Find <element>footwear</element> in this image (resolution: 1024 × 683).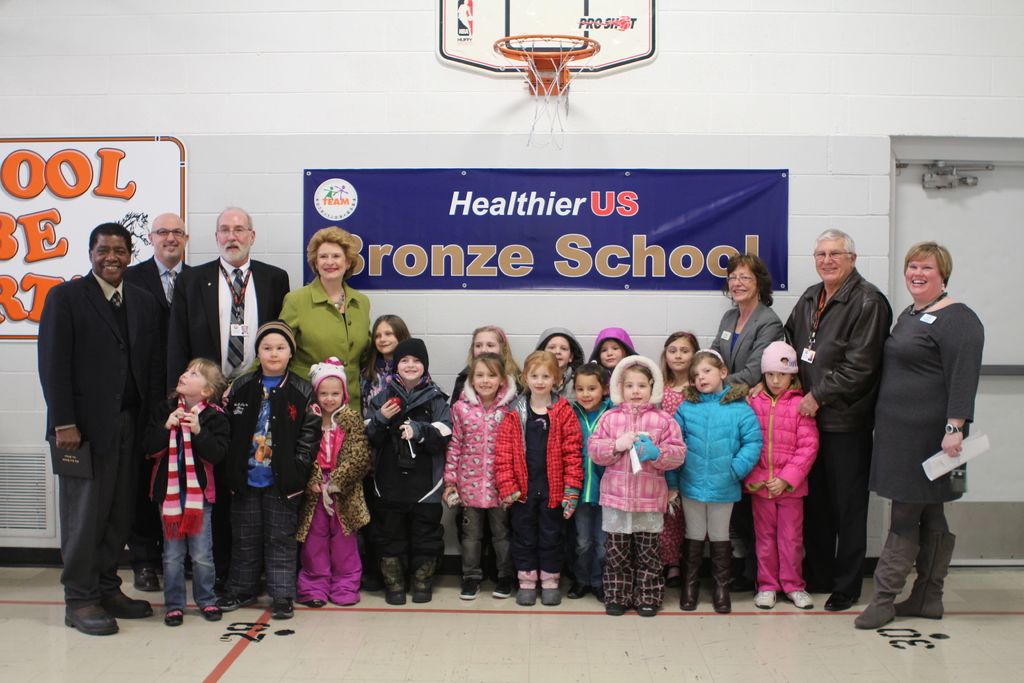
box=[754, 588, 779, 607].
